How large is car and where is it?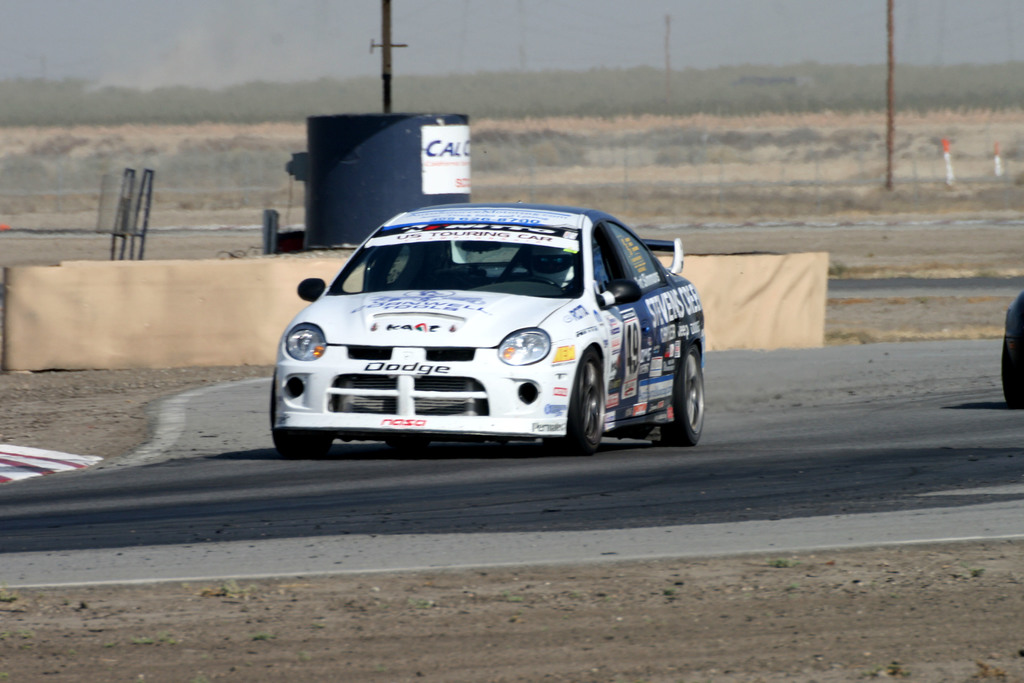
Bounding box: locate(268, 201, 707, 458).
